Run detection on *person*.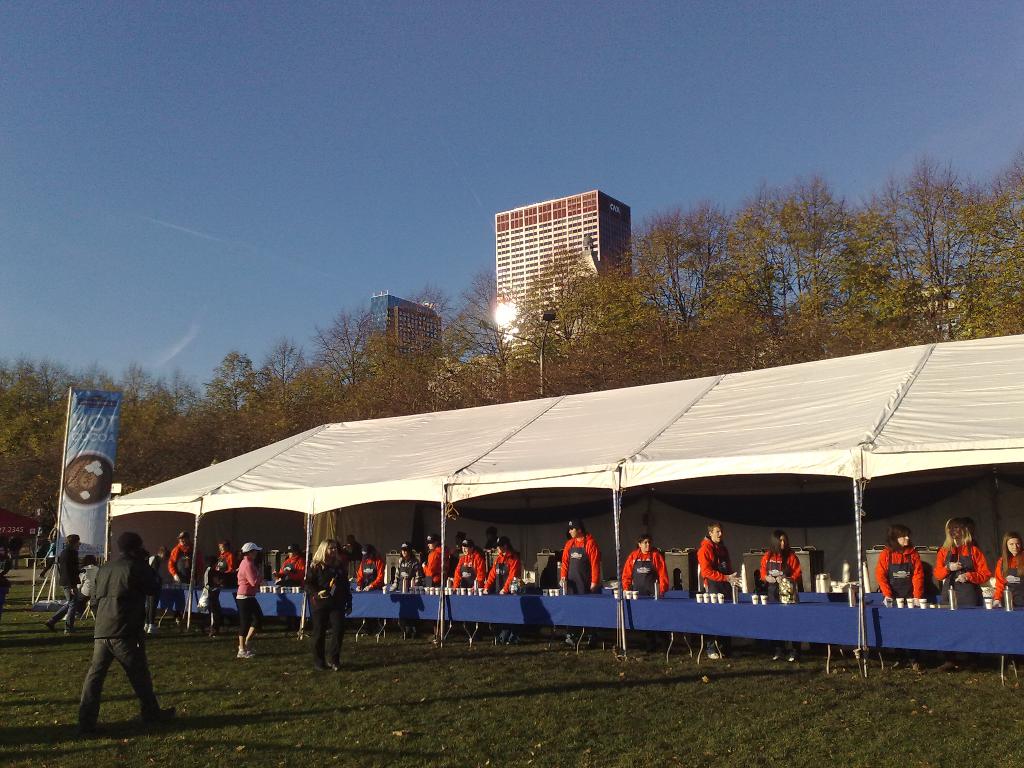
Result: [354, 545, 385, 639].
